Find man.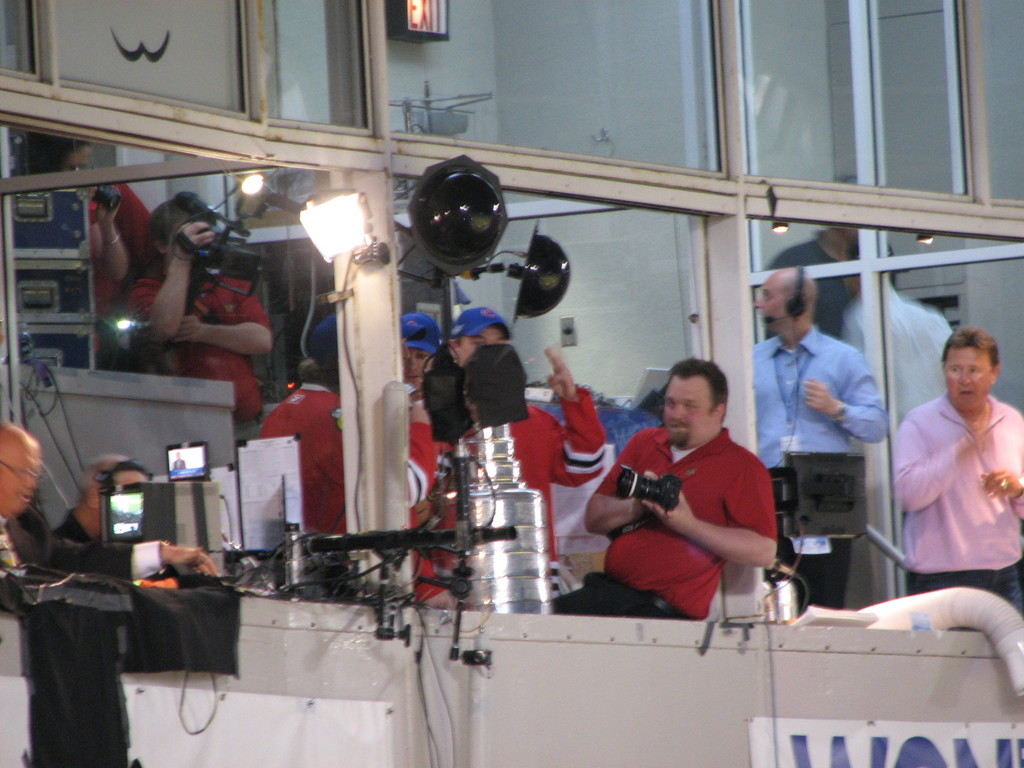
{"x1": 886, "y1": 315, "x2": 1020, "y2": 613}.
